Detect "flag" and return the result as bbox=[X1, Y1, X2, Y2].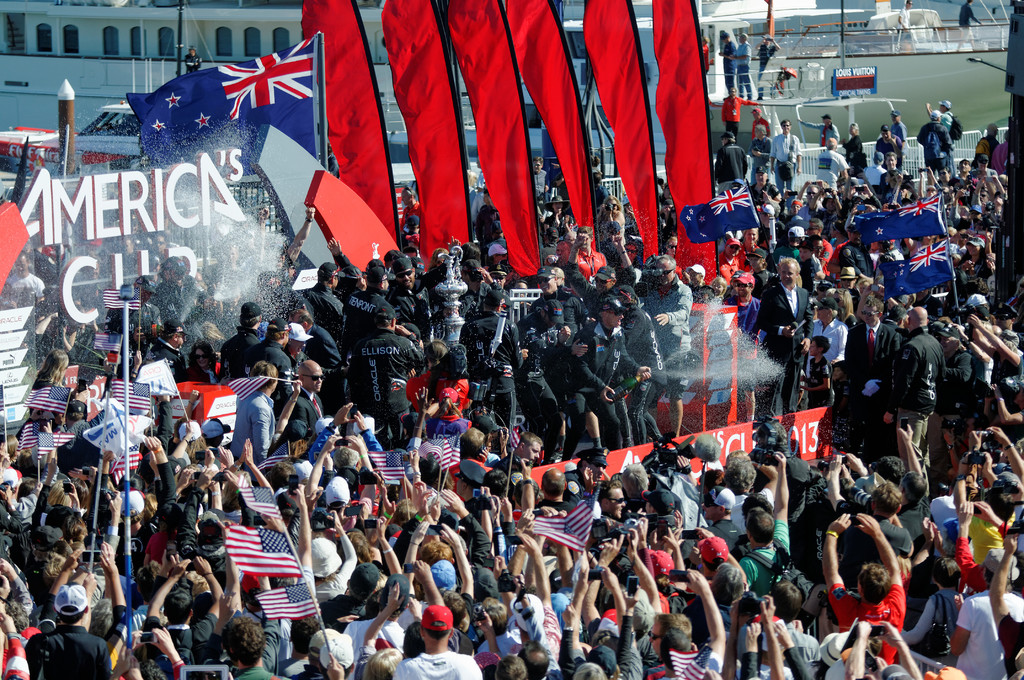
bbox=[255, 576, 324, 625].
